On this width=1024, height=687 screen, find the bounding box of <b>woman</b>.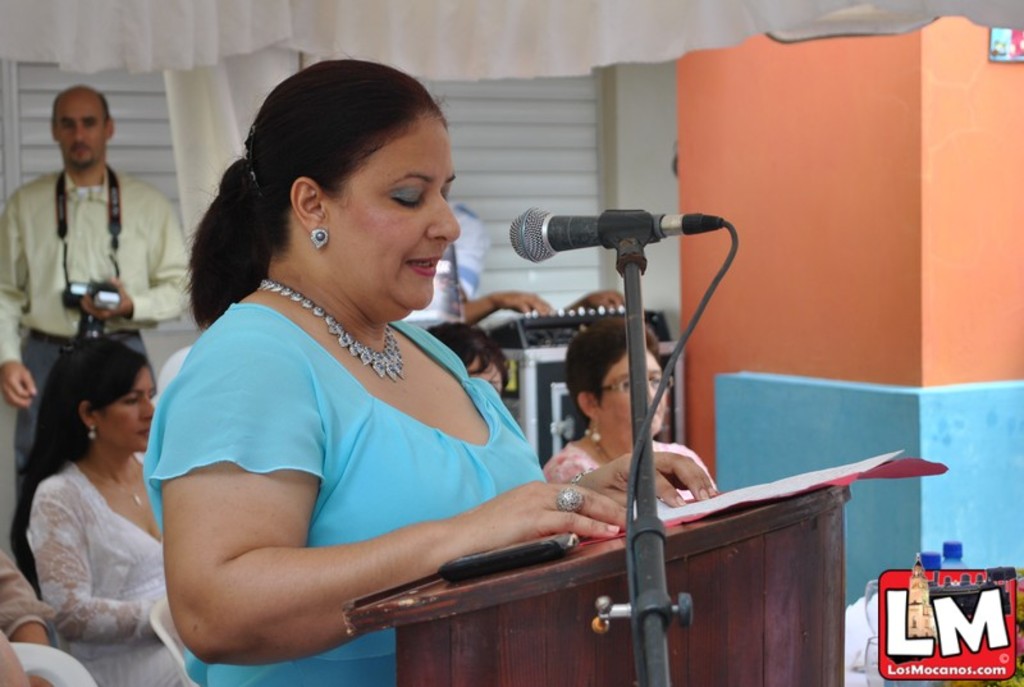
Bounding box: 541/308/718/503.
